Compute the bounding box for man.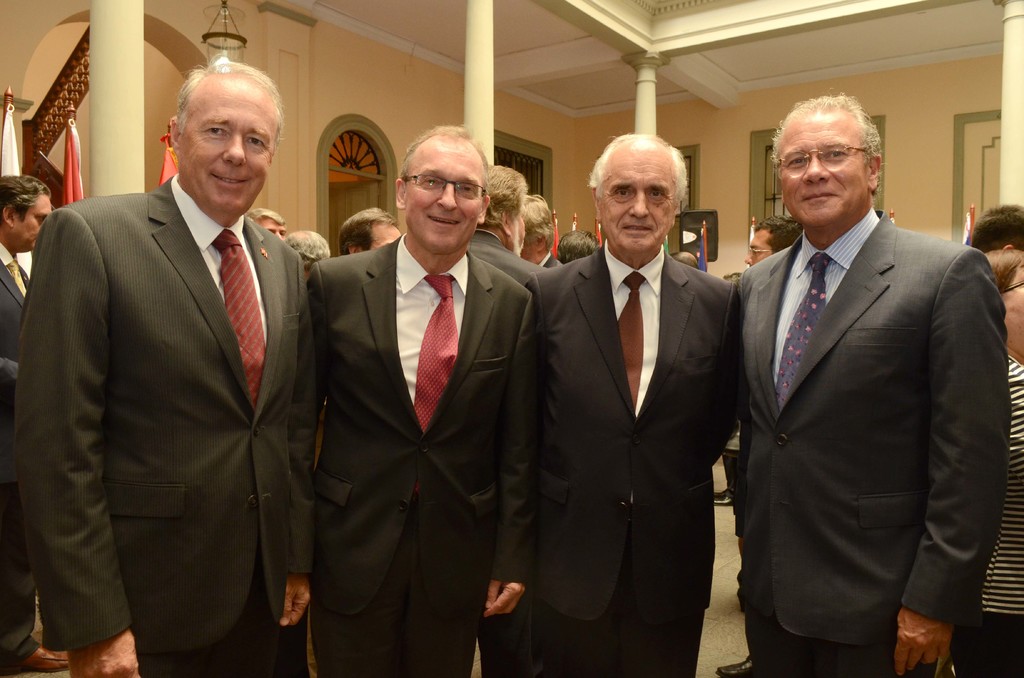
305 124 541 677.
